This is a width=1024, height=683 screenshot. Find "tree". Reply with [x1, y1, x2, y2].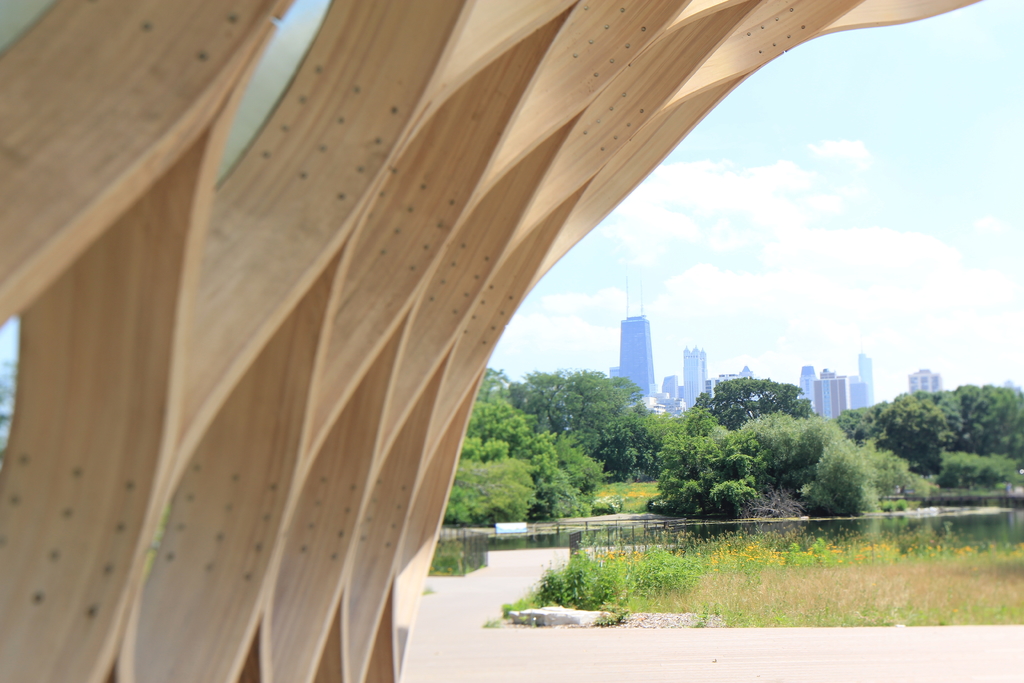
[444, 393, 604, 525].
